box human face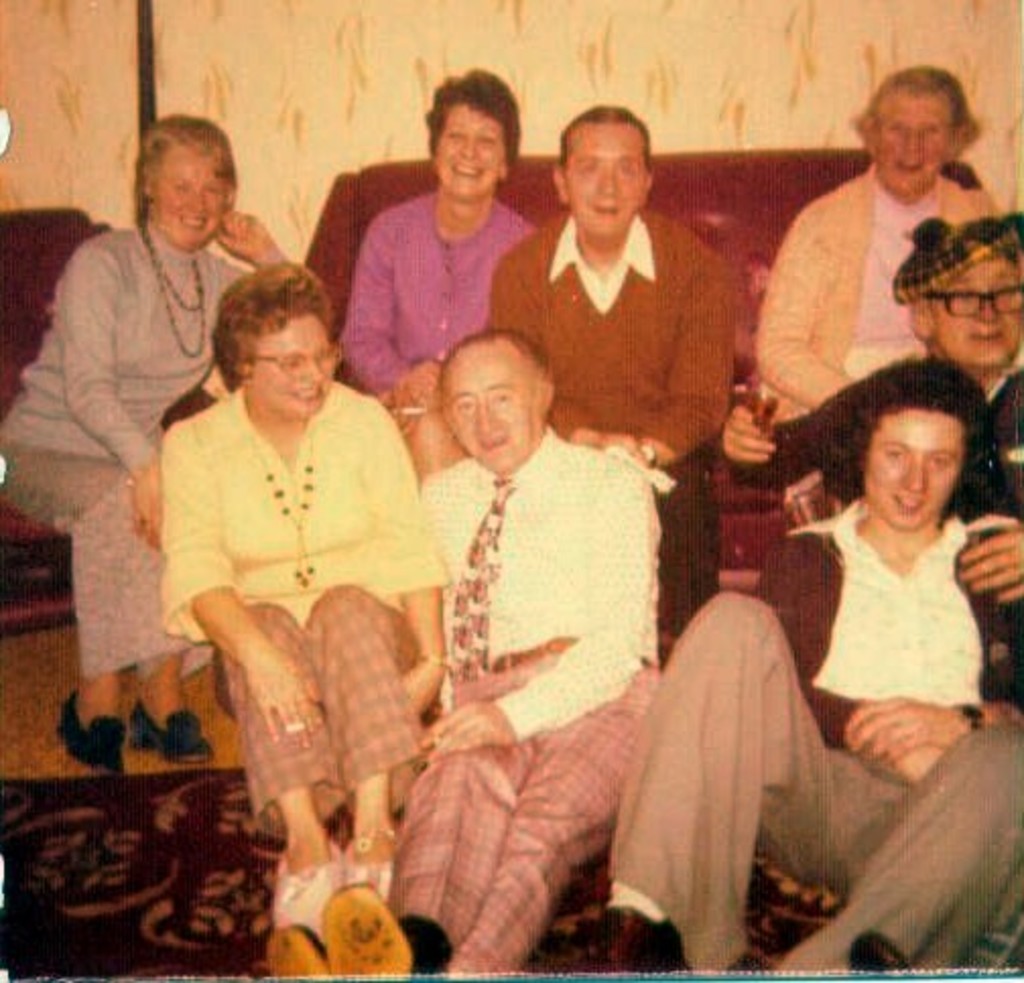
x1=437, y1=102, x2=508, y2=205
